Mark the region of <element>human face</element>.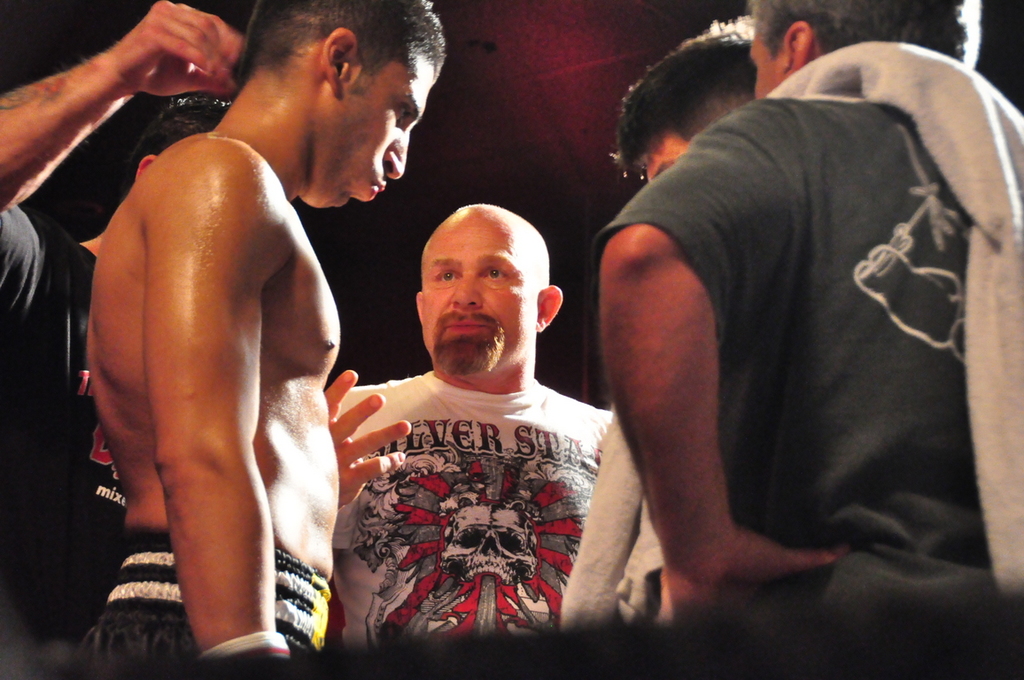
Region: bbox=(421, 208, 540, 374).
